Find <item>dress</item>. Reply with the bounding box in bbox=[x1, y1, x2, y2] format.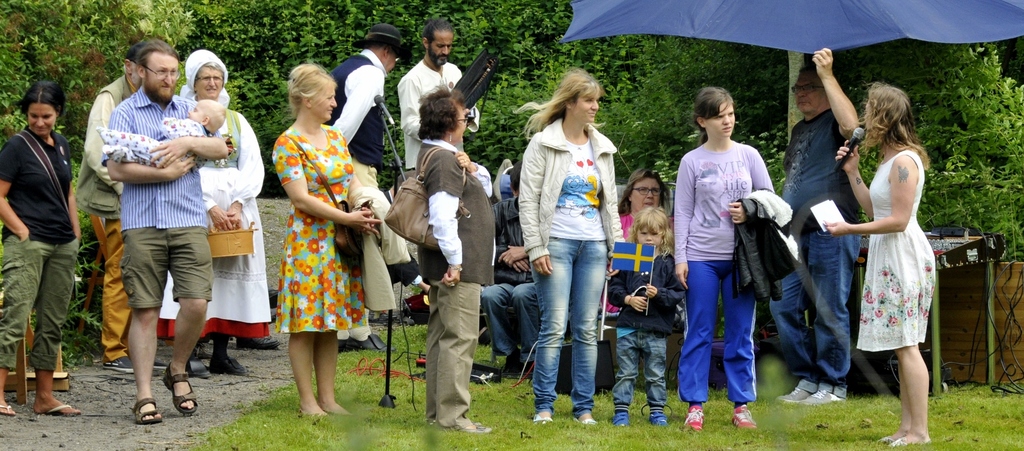
bbox=[856, 147, 940, 352].
